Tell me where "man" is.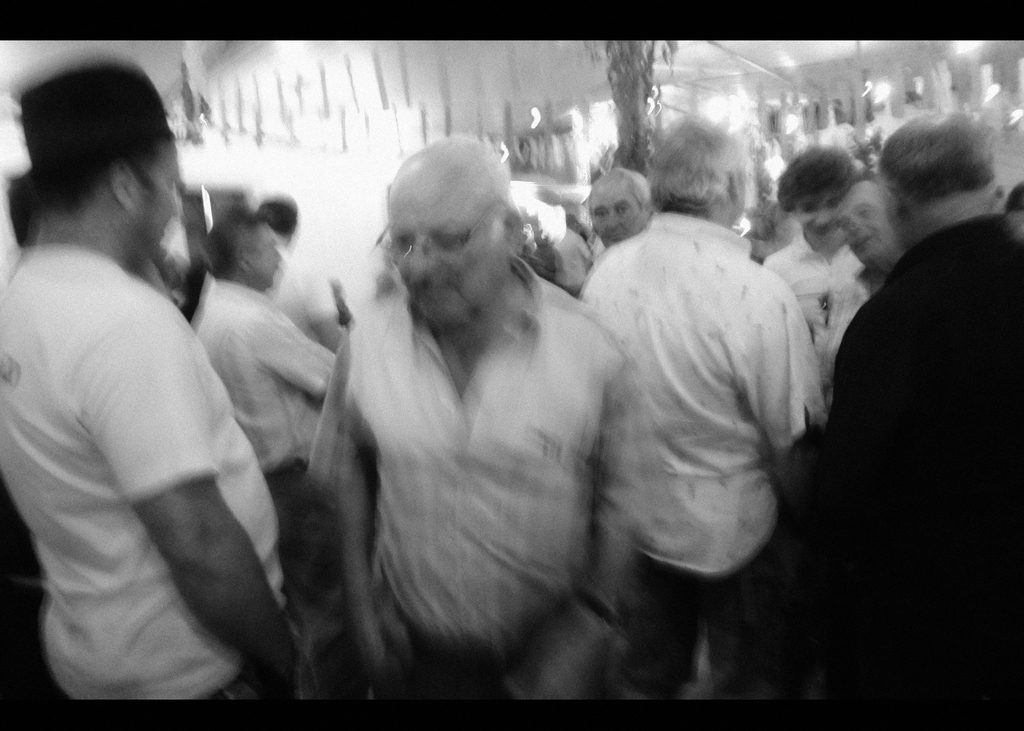
"man" is at left=573, top=104, right=837, bottom=706.
